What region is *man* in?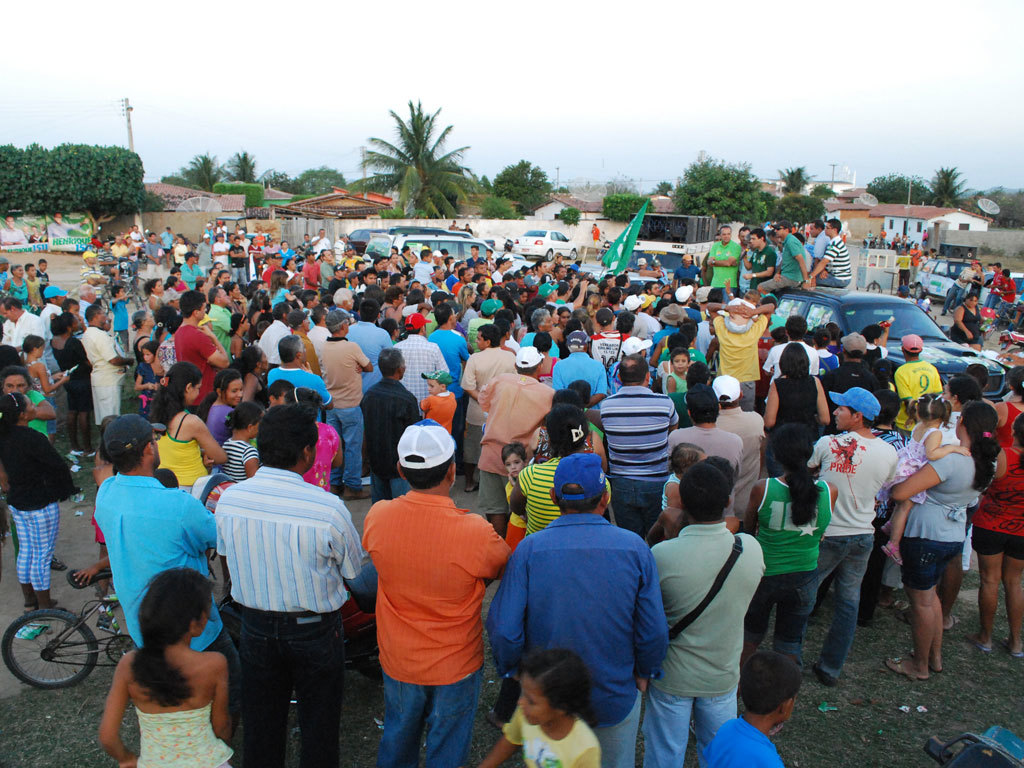
Rect(317, 303, 371, 497).
